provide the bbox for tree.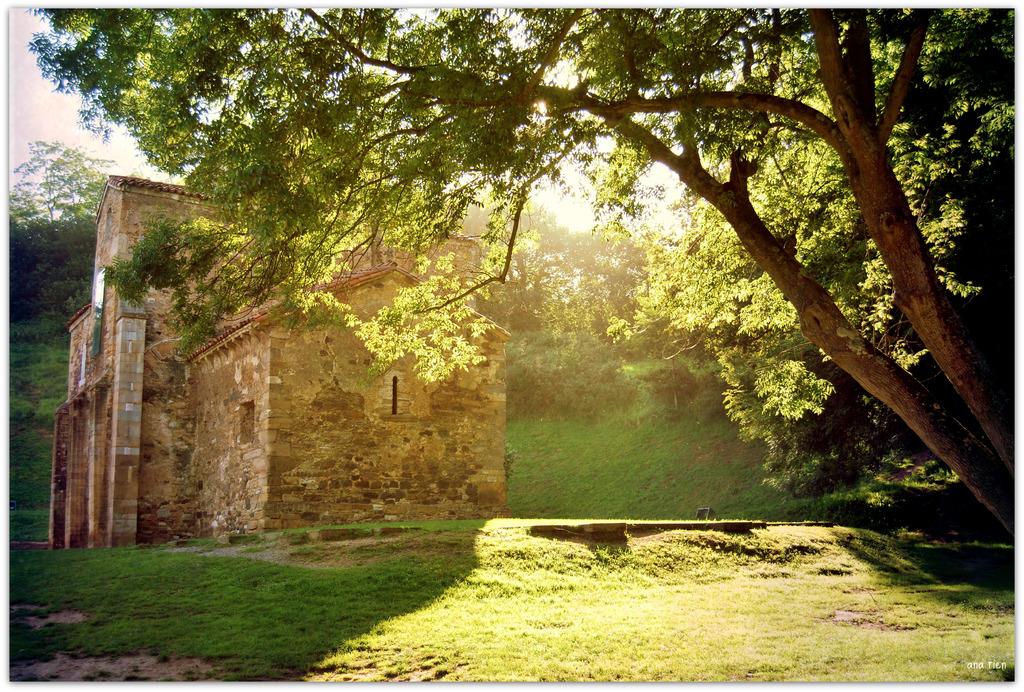
detection(28, 0, 1023, 545).
